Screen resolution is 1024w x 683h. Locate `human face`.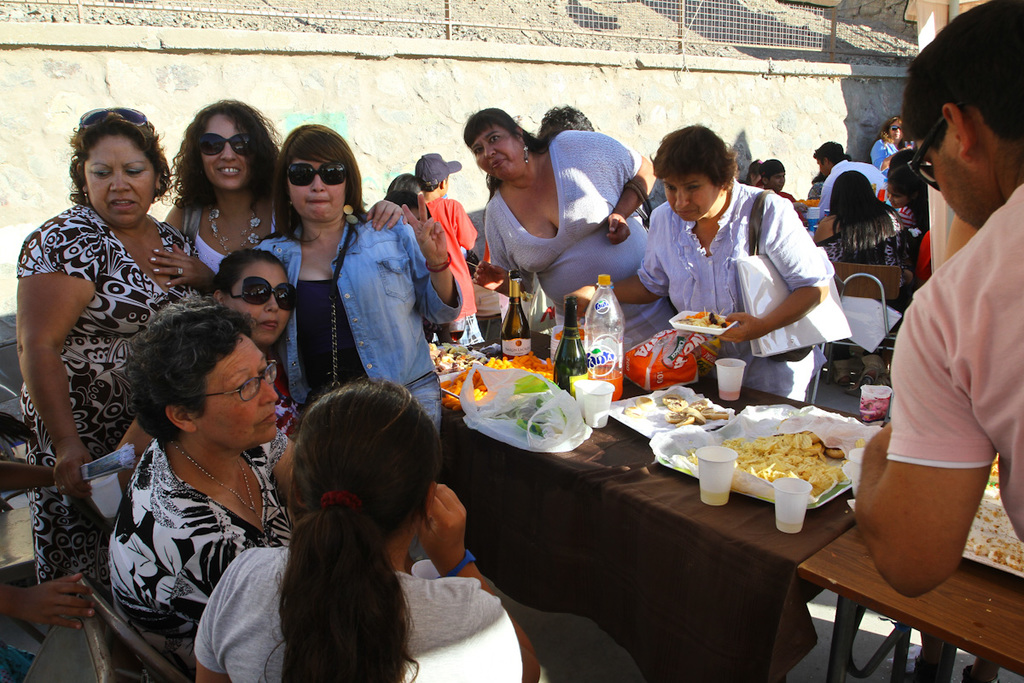
<region>282, 155, 345, 222</region>.
